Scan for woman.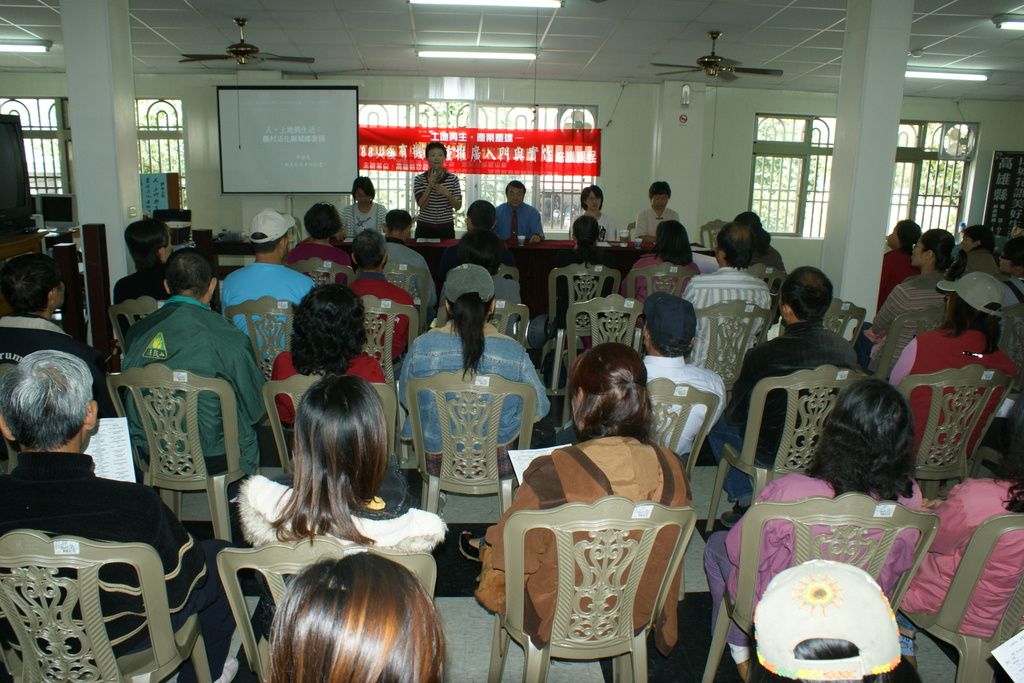
Scan result: {"left": 850, "top": 226, "right": 973, "bottom": 384}.
